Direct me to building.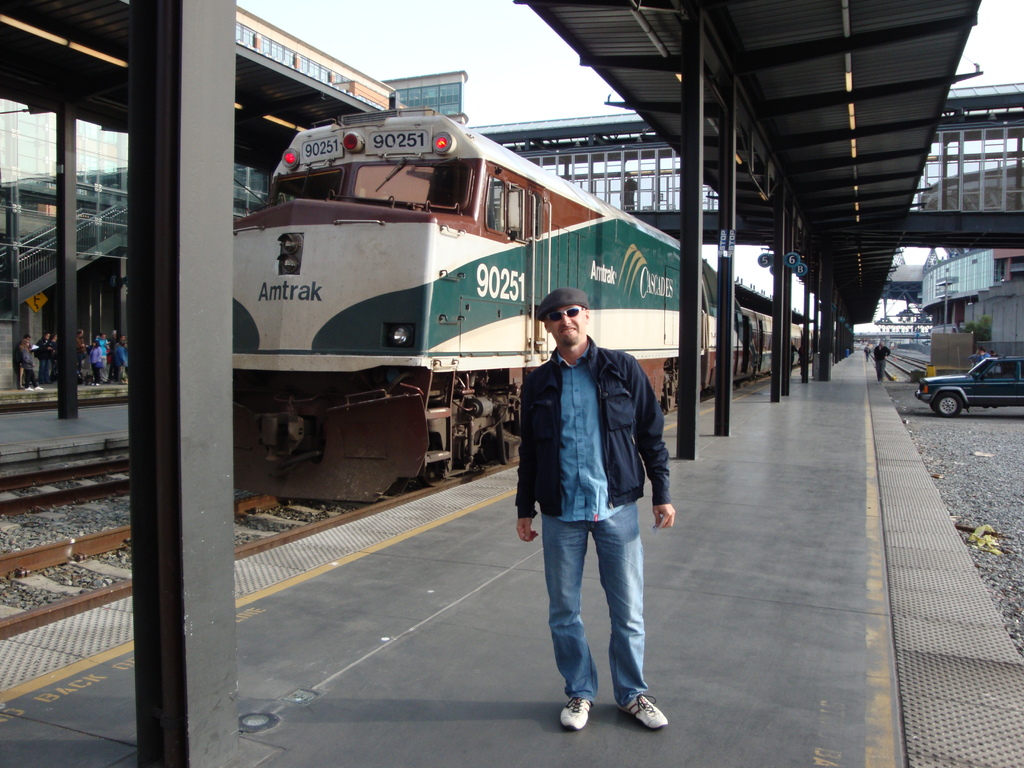
Direction: crop(0, 100, 128, 182).
